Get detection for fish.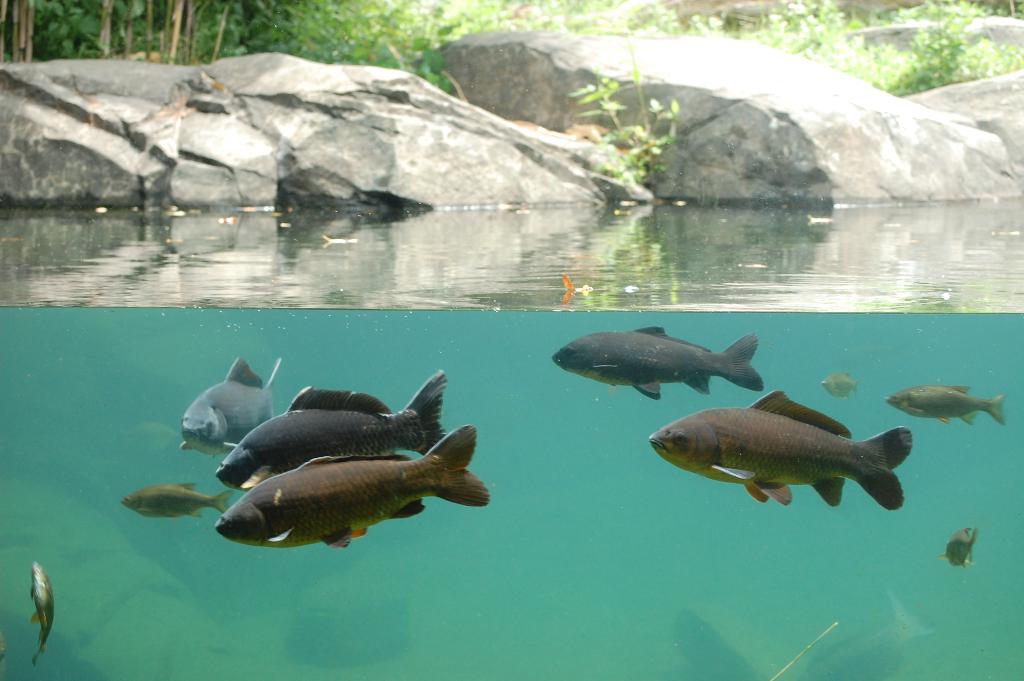
Detection: BBox(884, 379, 1007, 430).
